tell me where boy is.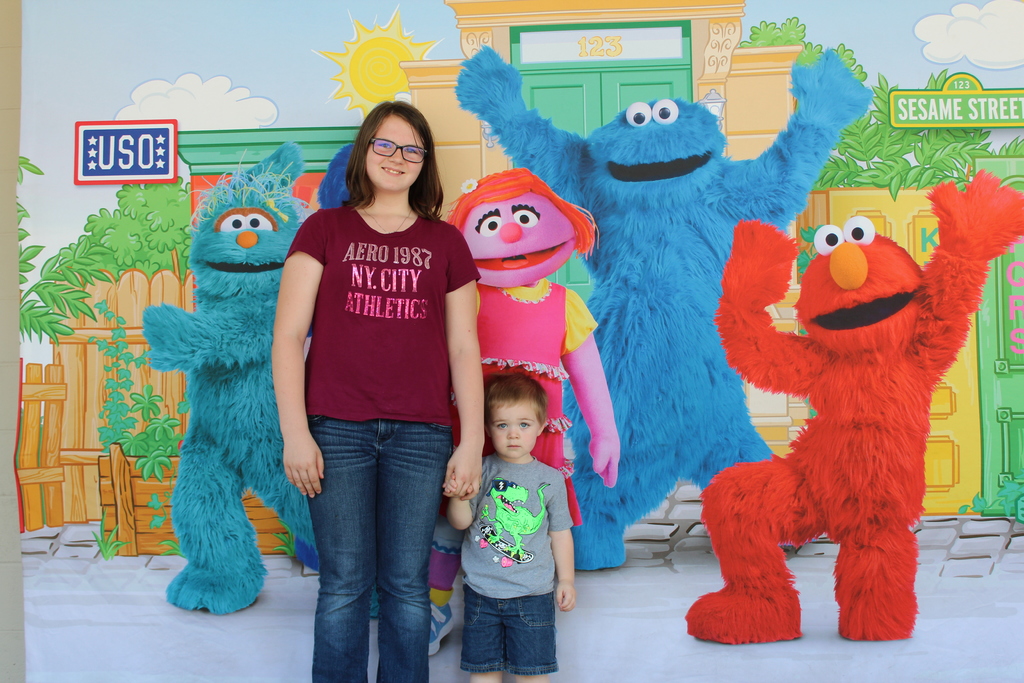
boy is at crop(438, 371, 586, 682).
